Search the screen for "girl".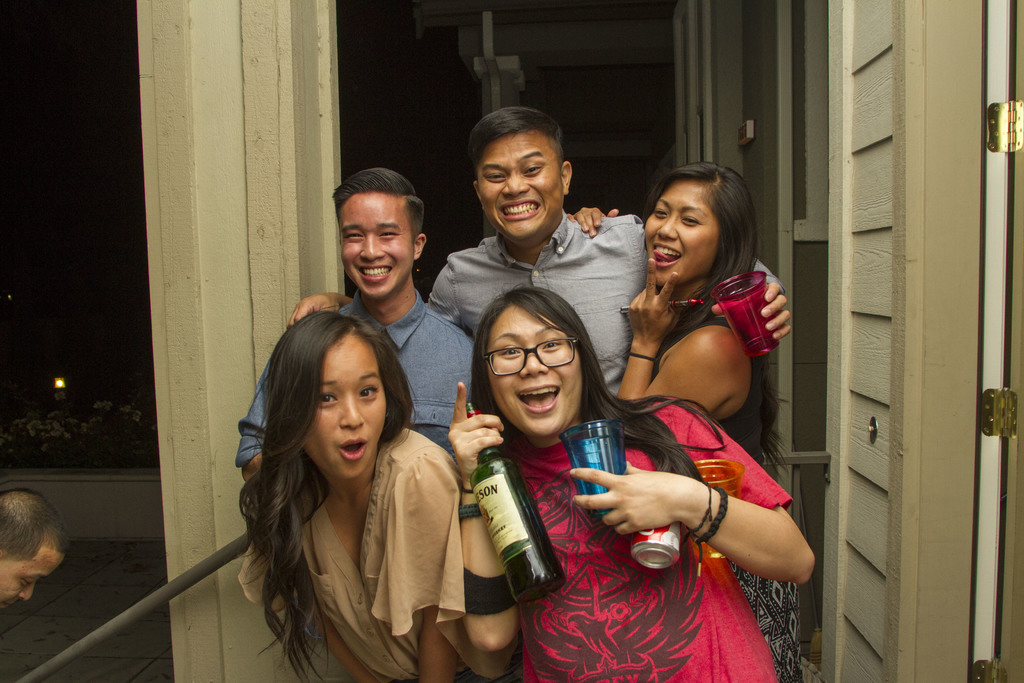
Found at 564:164:807:682.
